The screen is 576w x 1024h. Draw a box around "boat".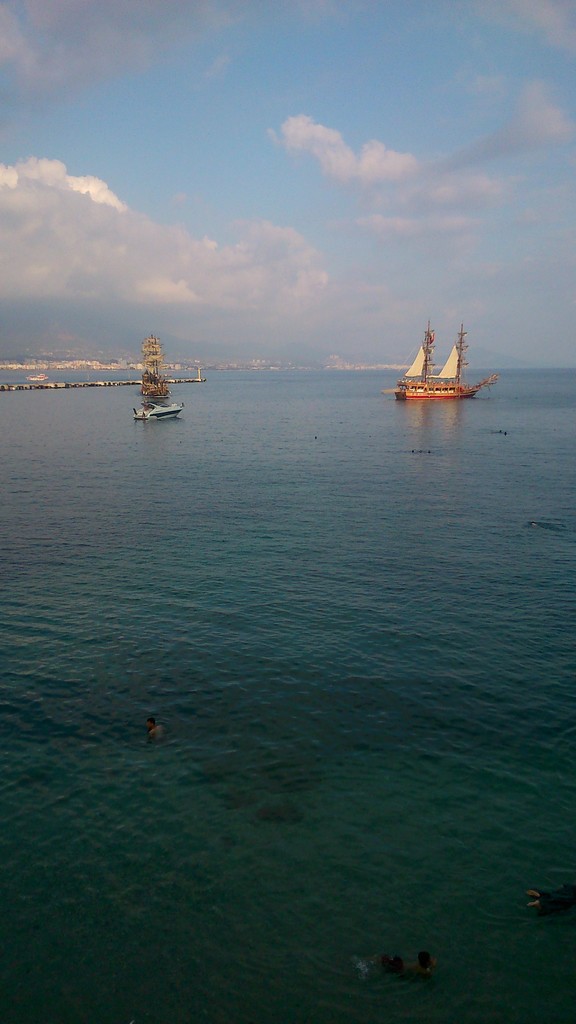
rect(128, 335, 187, 427).
